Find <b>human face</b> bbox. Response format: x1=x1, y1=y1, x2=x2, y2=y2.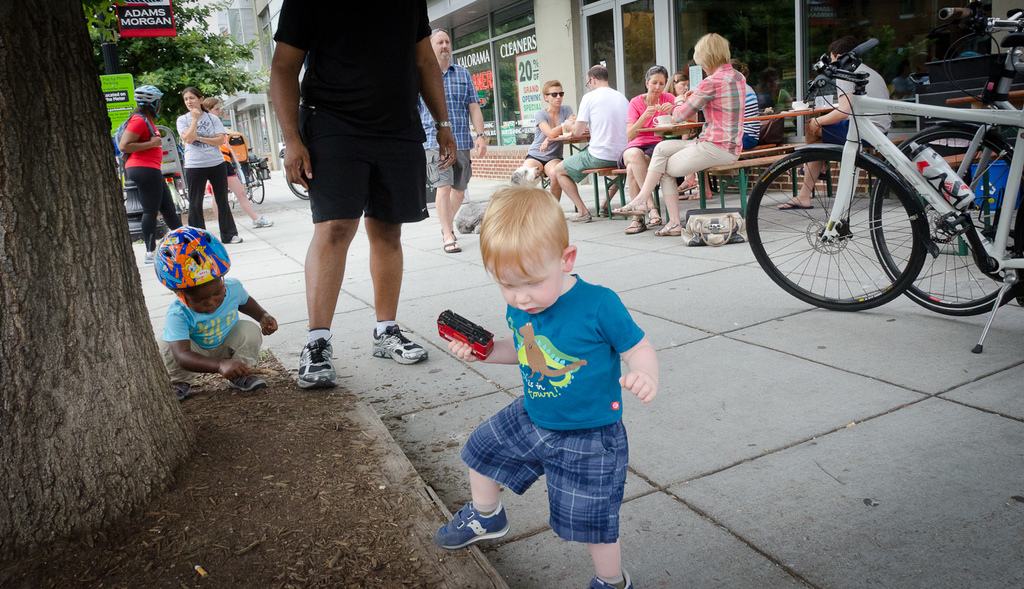
x1=496, y1=263, x2=563, y2=319.
